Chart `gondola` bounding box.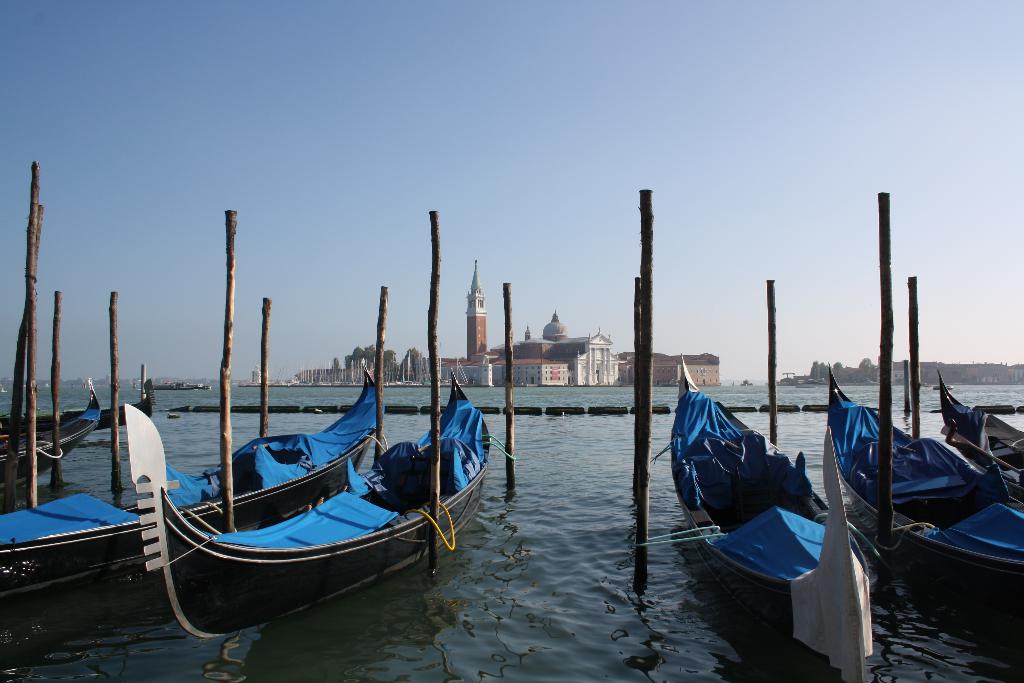
Charted: pyautogui.locateOnScreen(111, 357, 505, 667).
